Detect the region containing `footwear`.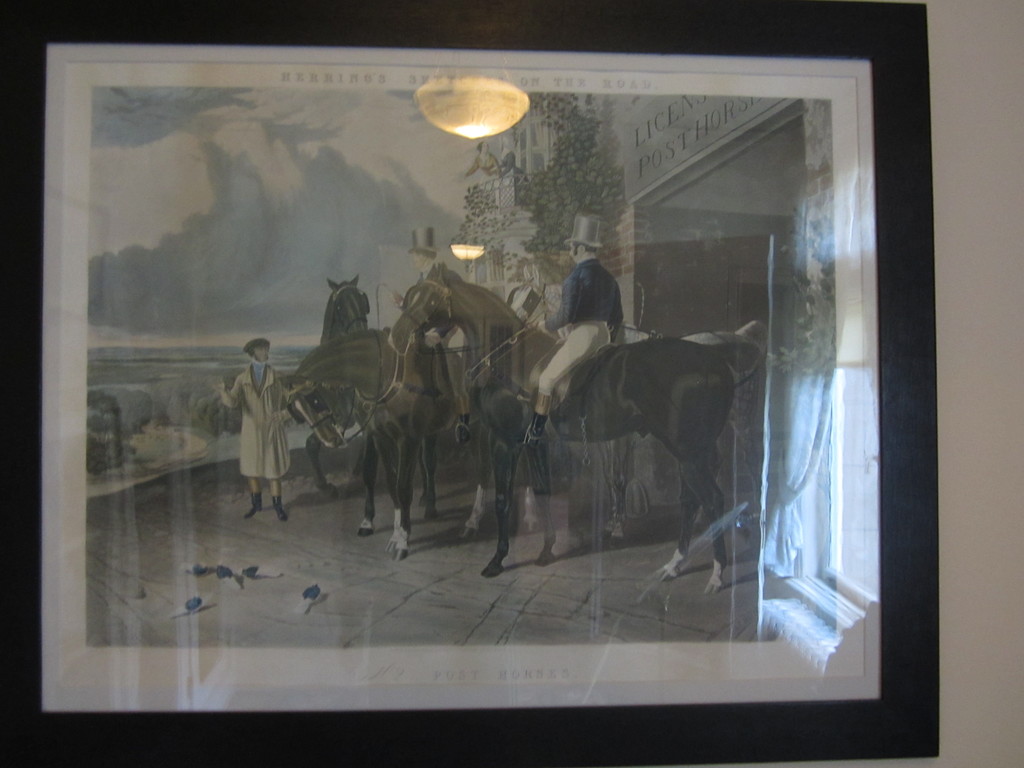
(x1=354, y1=524, x2=372, y2=538).
